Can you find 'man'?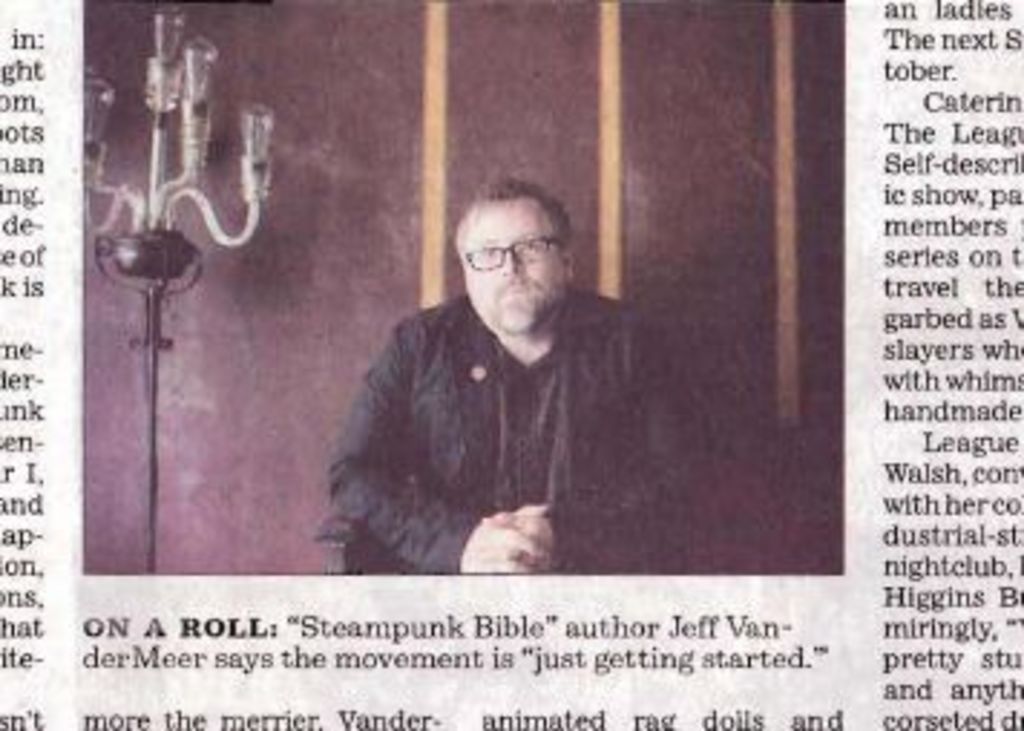
Yes, bounding box: bbox(328, 164, 725, 561).
